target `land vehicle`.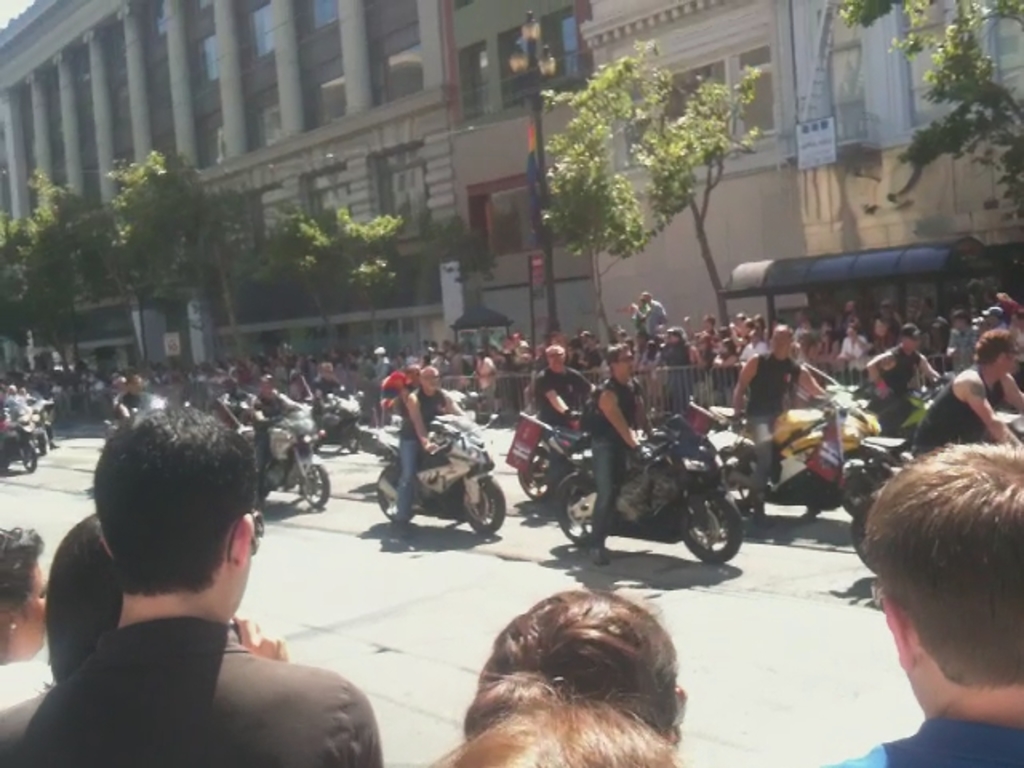
Target region: Rect(240, 406, 336, 510).
